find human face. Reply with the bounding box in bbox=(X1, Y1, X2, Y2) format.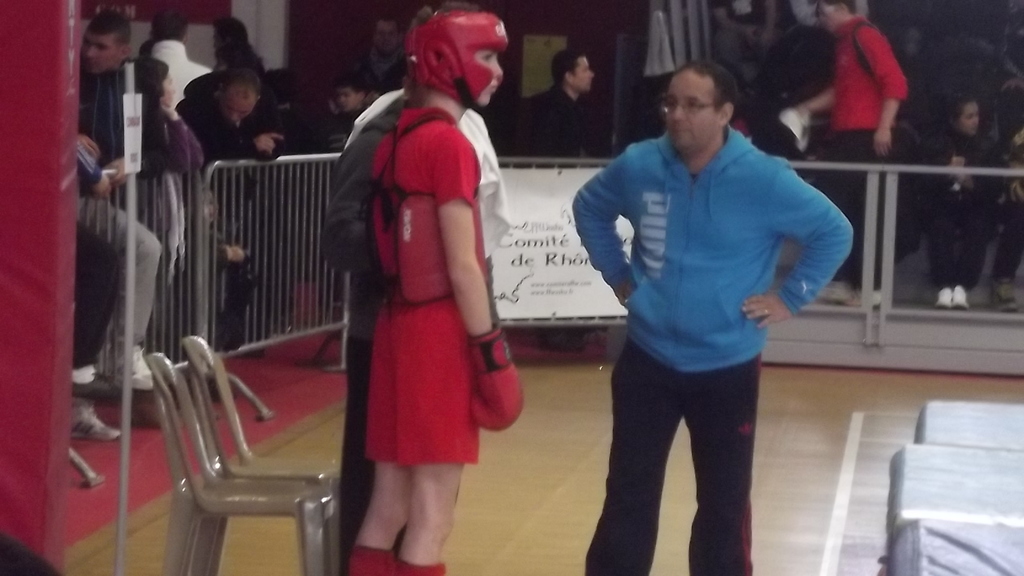
bbox=(79, 32, 120, 76).
